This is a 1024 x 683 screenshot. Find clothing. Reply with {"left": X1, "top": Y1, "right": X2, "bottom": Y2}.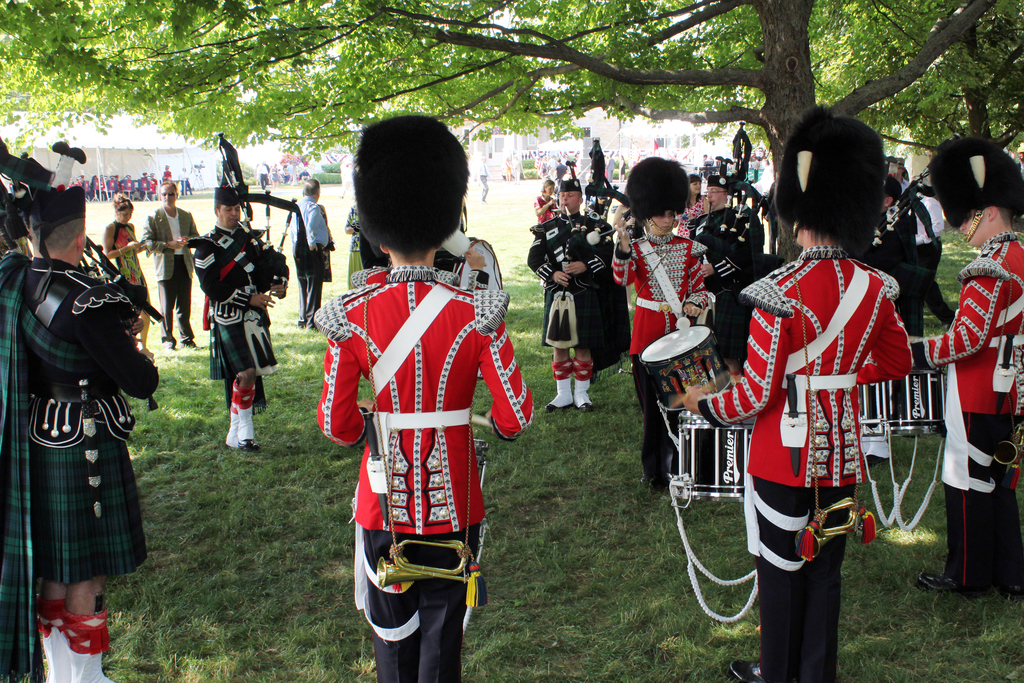
{"left": 319, "top": 265, "right": 535, "bottom": 682}.
